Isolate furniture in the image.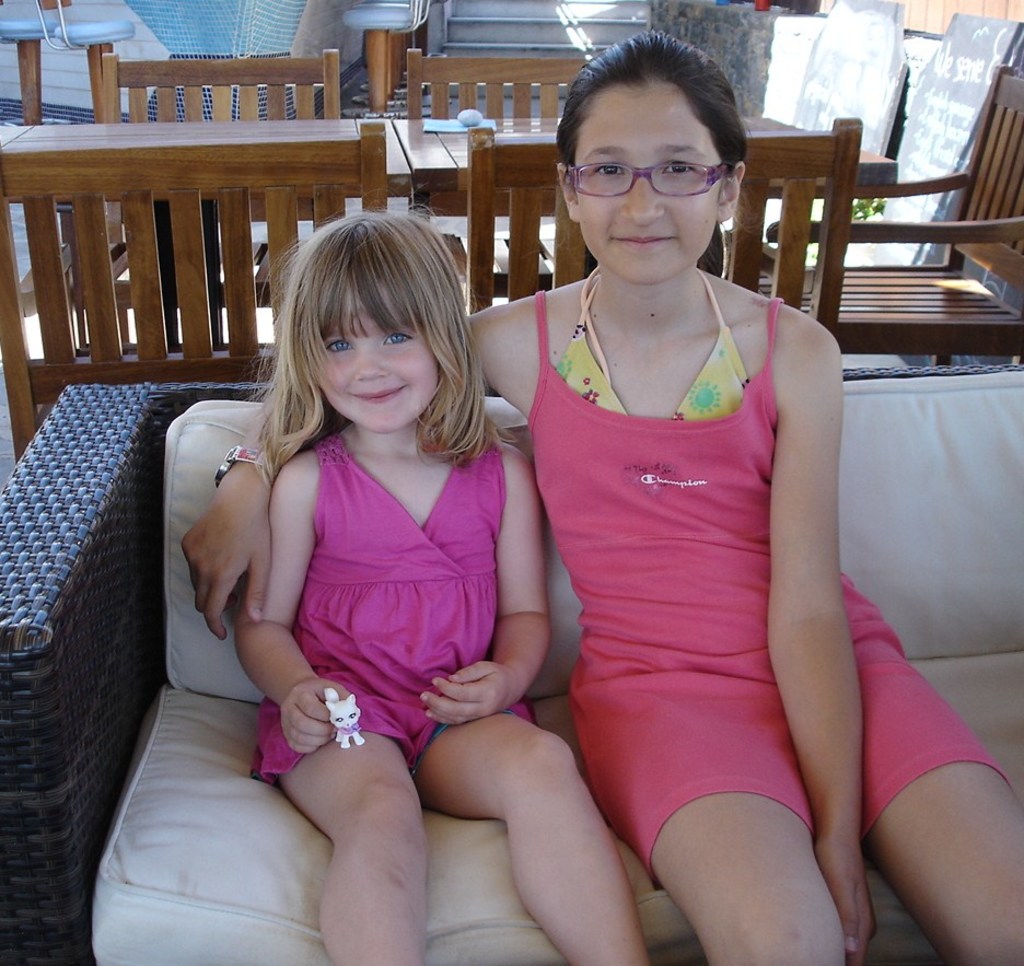
Isolated region: locate(0, 366, 1023, 965).
